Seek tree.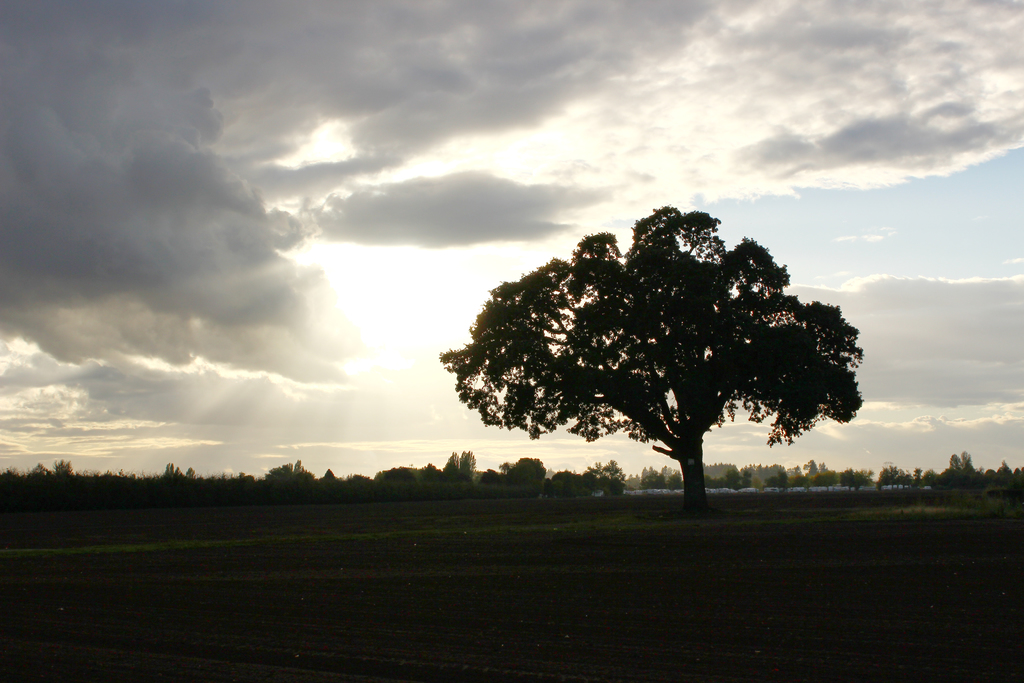
bbox(21, 454, 56, 488).
